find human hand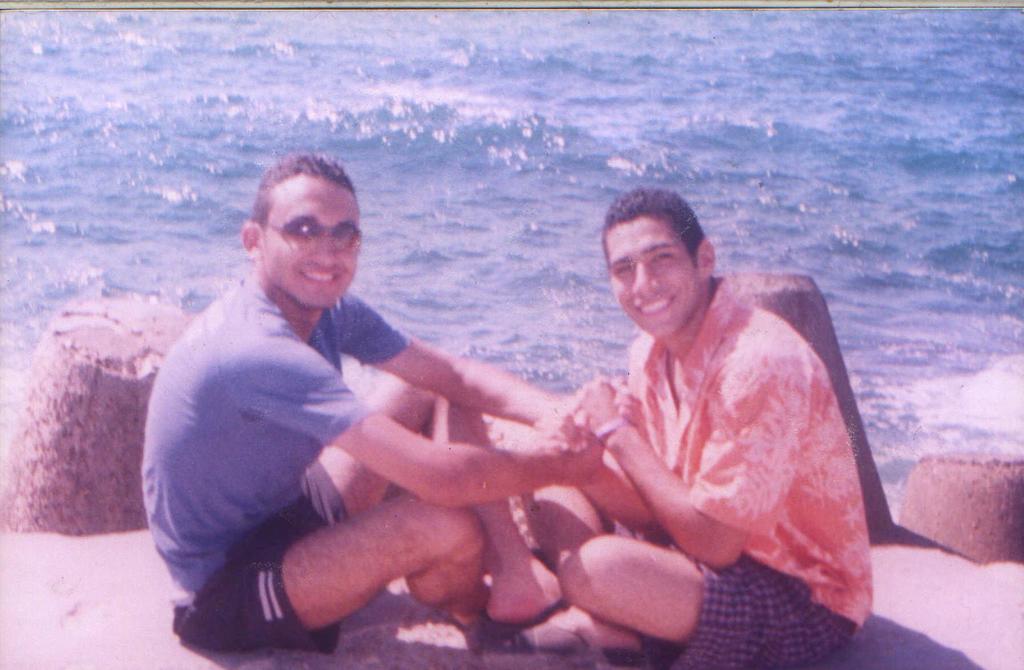
[544, 429, 607, 491]
